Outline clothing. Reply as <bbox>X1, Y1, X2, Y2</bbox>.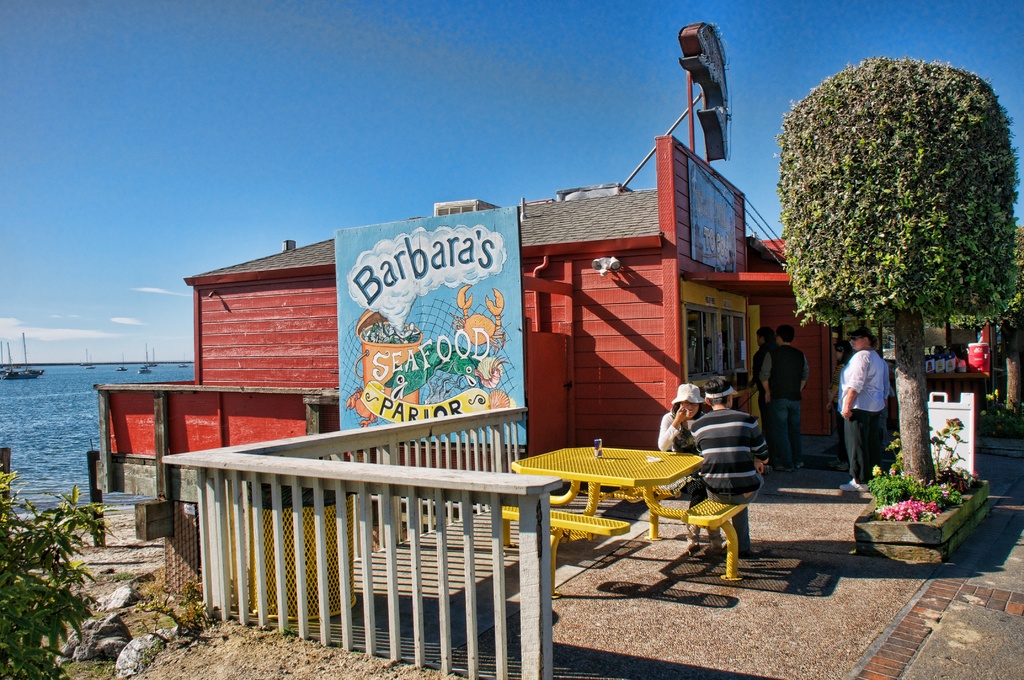
<bbox>837, 349, 886, 483</bbox>.
